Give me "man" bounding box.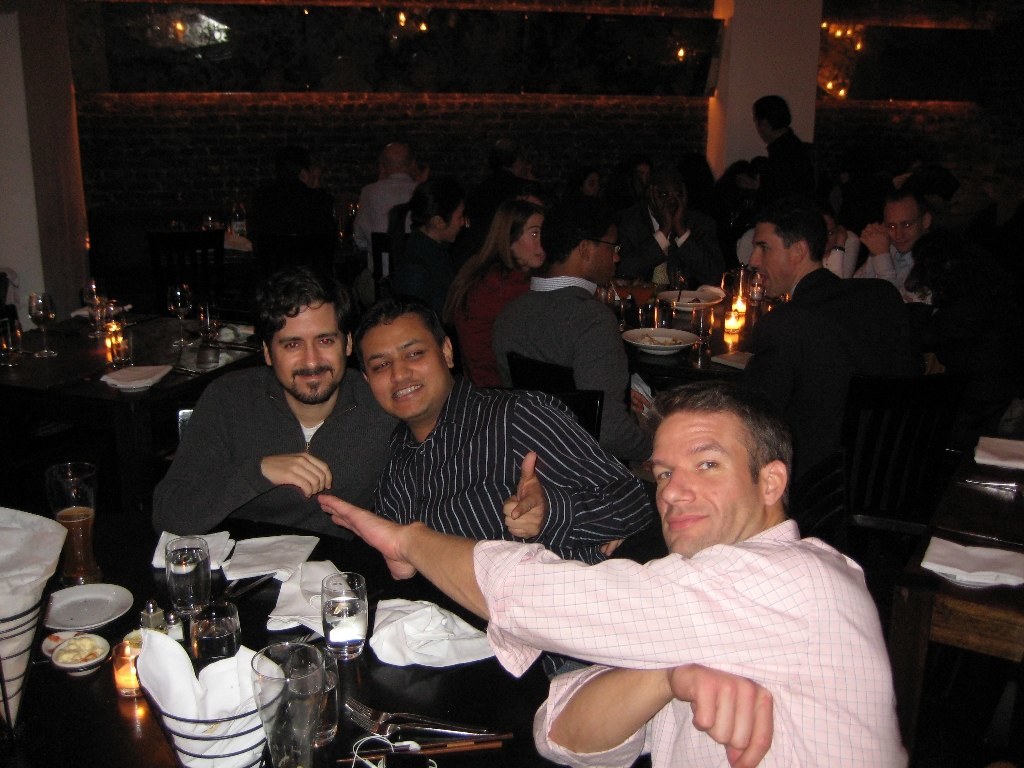
<bbox>489, 193, 657, 484</bbox>.
